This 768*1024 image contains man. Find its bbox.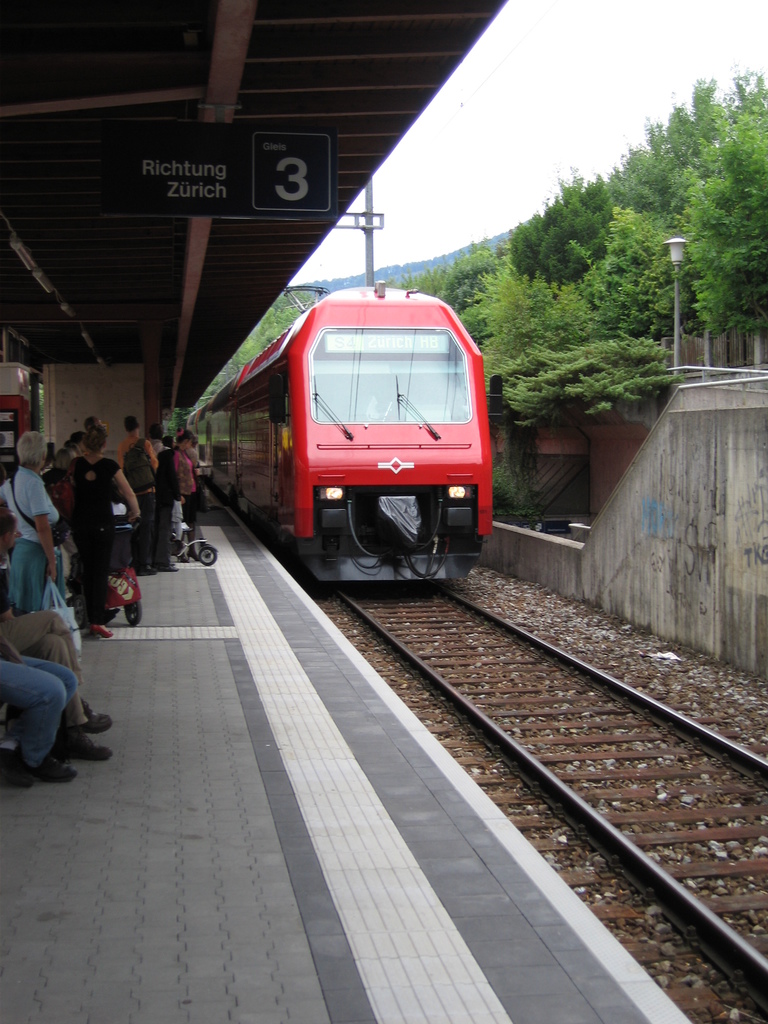
l=0, t=507, r=109, b=765.
